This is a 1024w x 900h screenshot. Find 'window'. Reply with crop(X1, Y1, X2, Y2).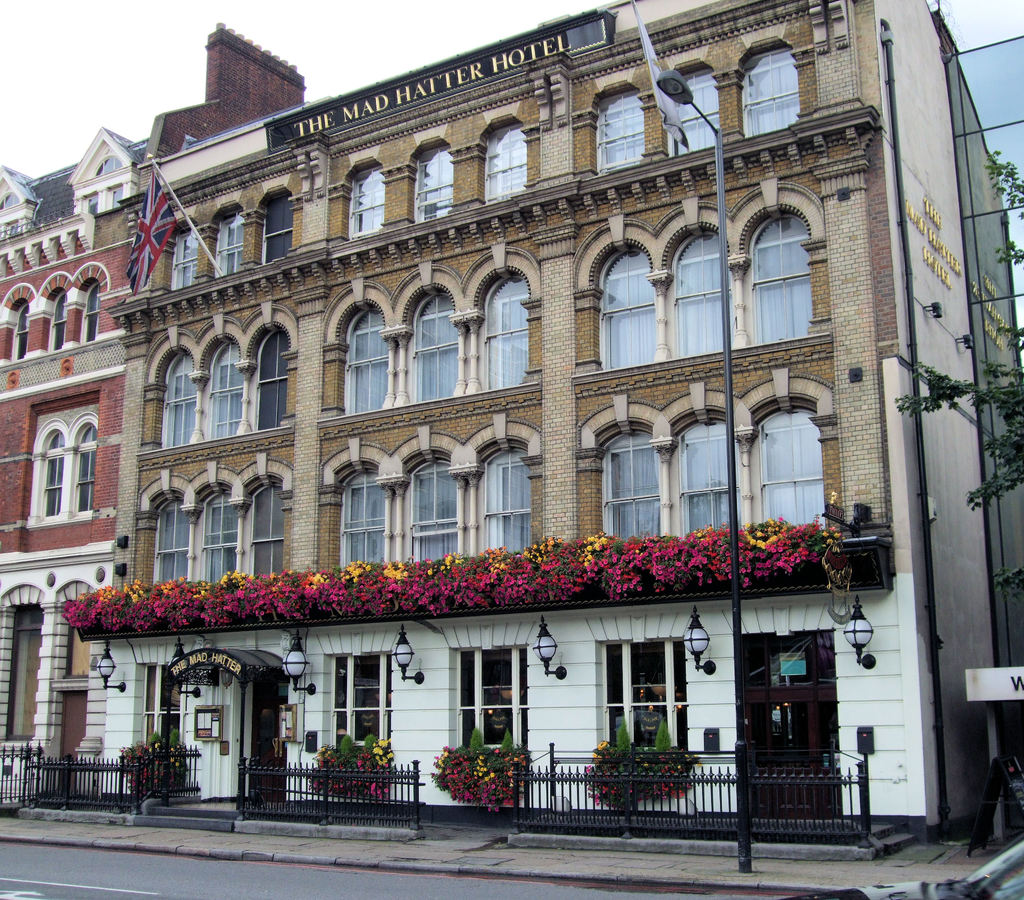
crop(56, 582, 87, 680).
